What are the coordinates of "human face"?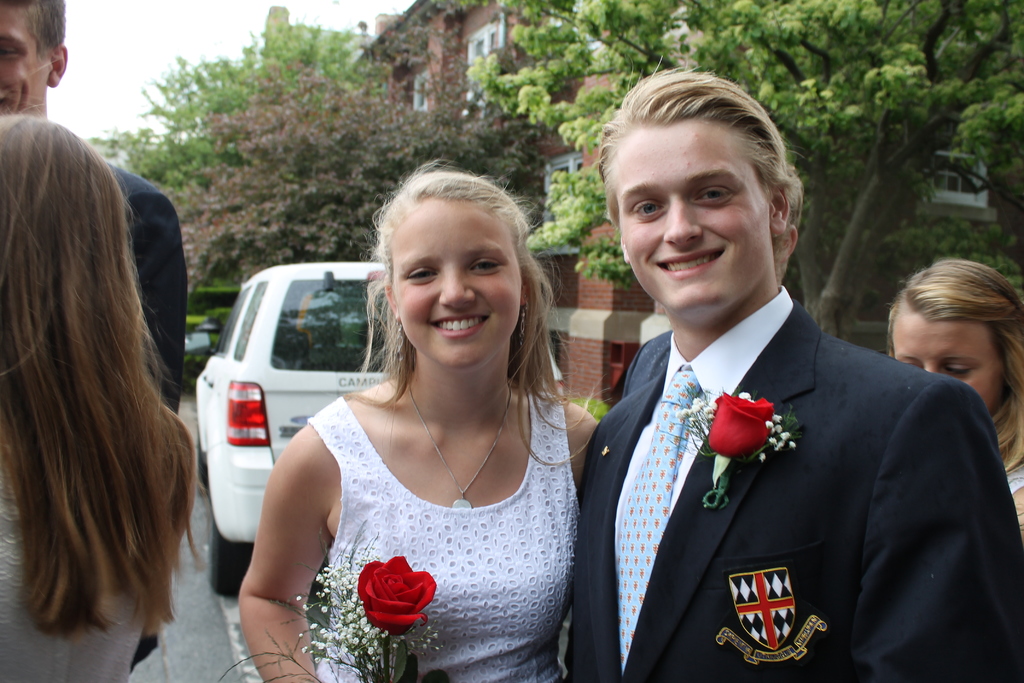
{"x1": 887, "y1": 308, "x2": 1004, "y2": 413}.
